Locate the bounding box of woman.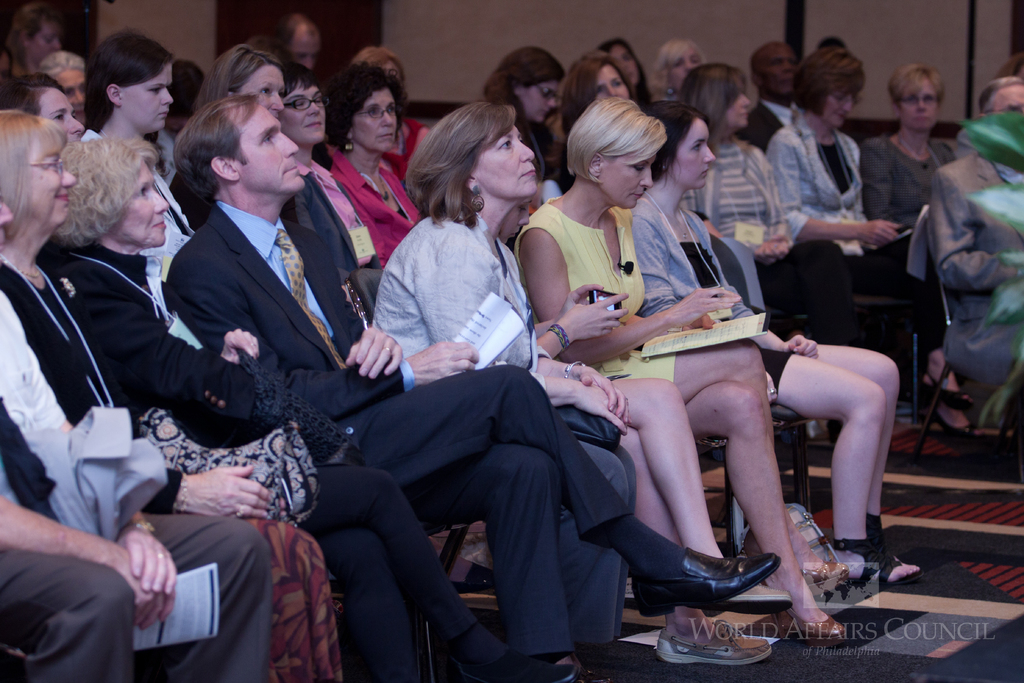
Bounding box: [x1=278, y1=64, x2=428, y2=297].
